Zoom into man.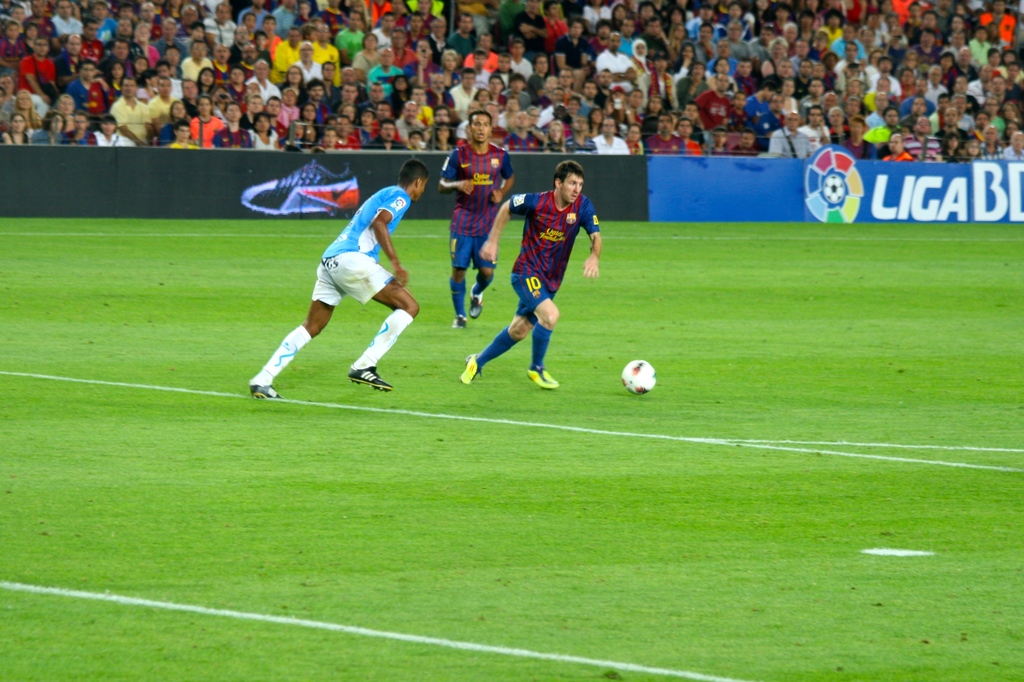
Zoom target: detection(364, 46, 401, 102).
